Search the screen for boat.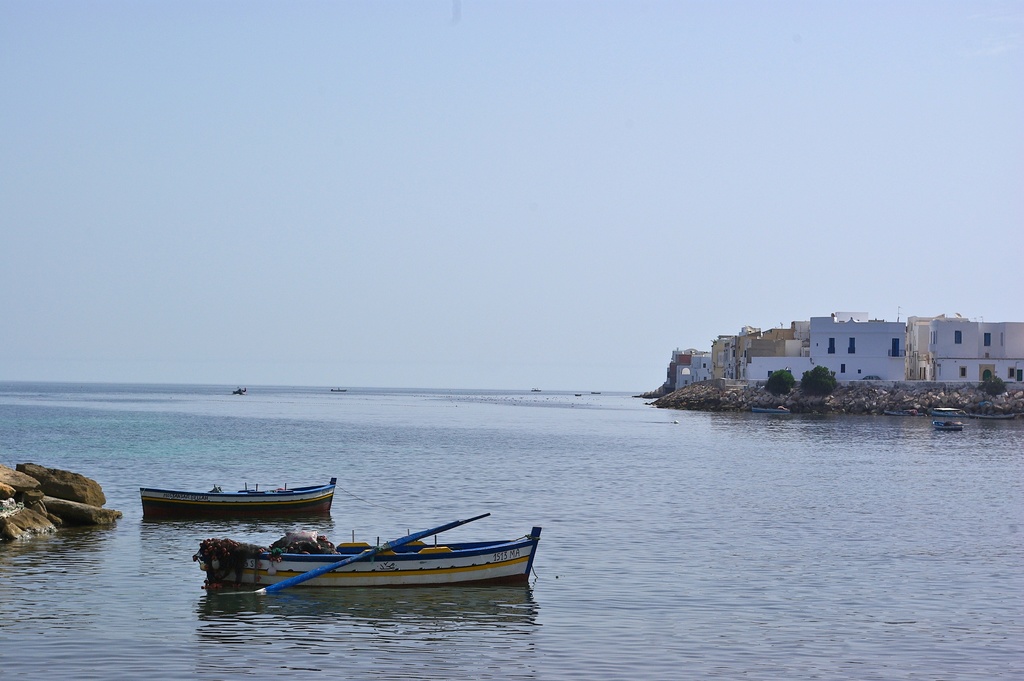
Found at 529/386/546/395.
